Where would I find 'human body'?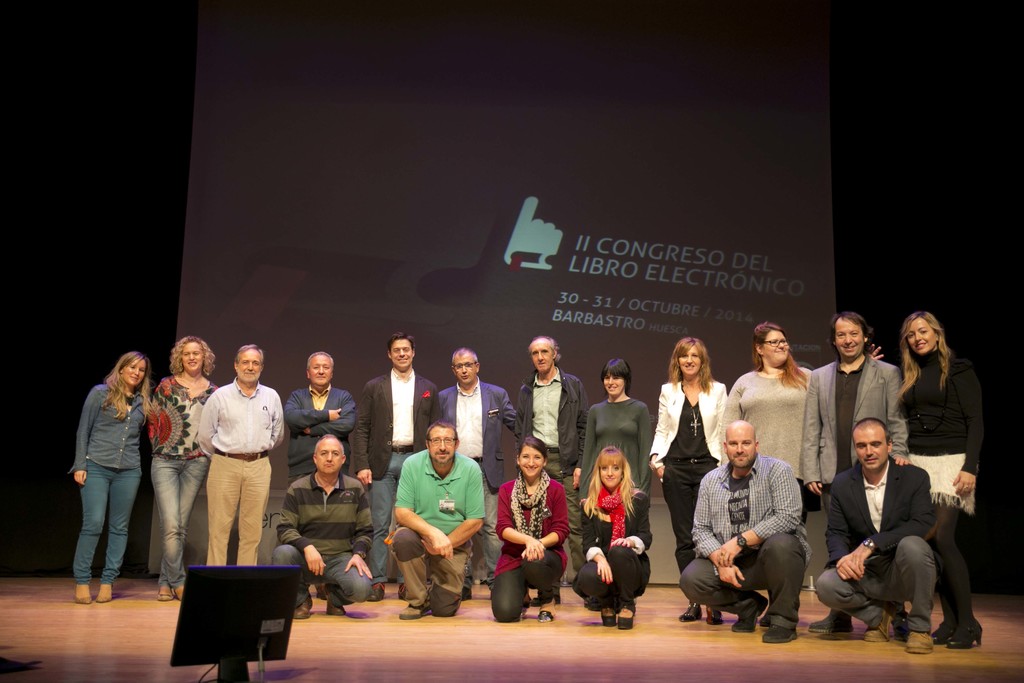
At {"left": 586, "top": 394, "right": 666, "bottom": 604}.
